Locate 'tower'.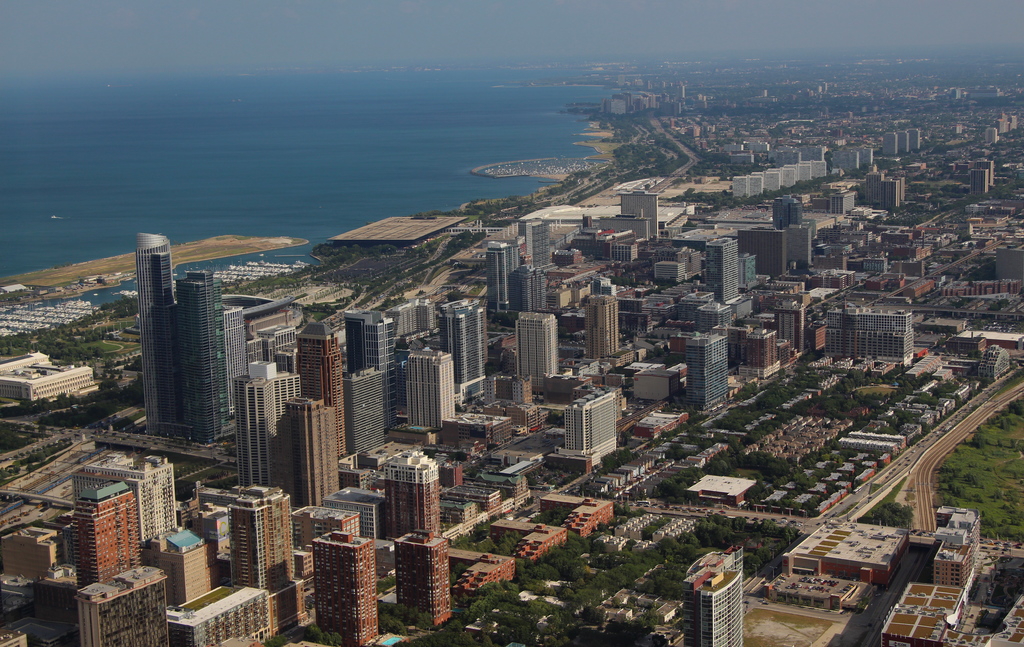
Bounding box: box=[297, 320, 347, 459].
